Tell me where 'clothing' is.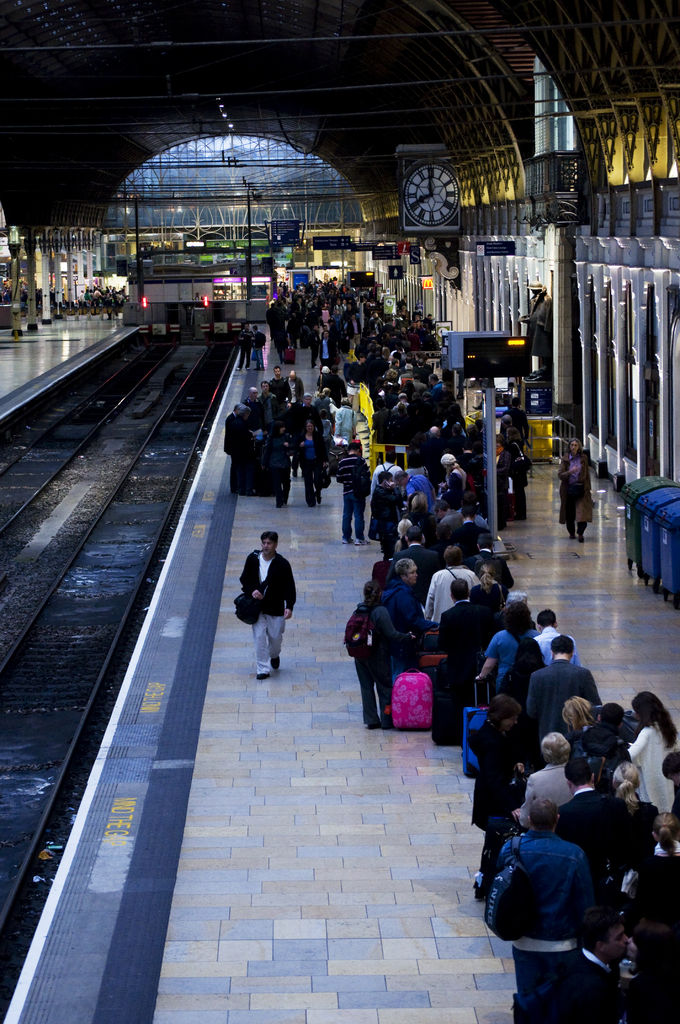
'clothing' is at box(272, 371, 292, 404).
